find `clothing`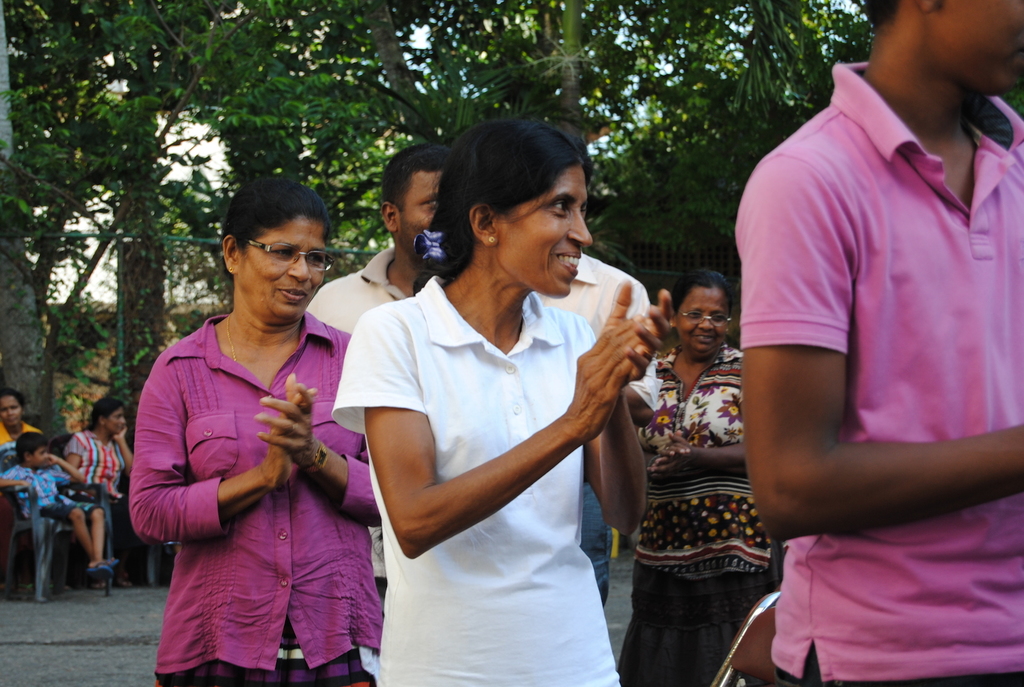
crop(737, 63, 1023, 686)
